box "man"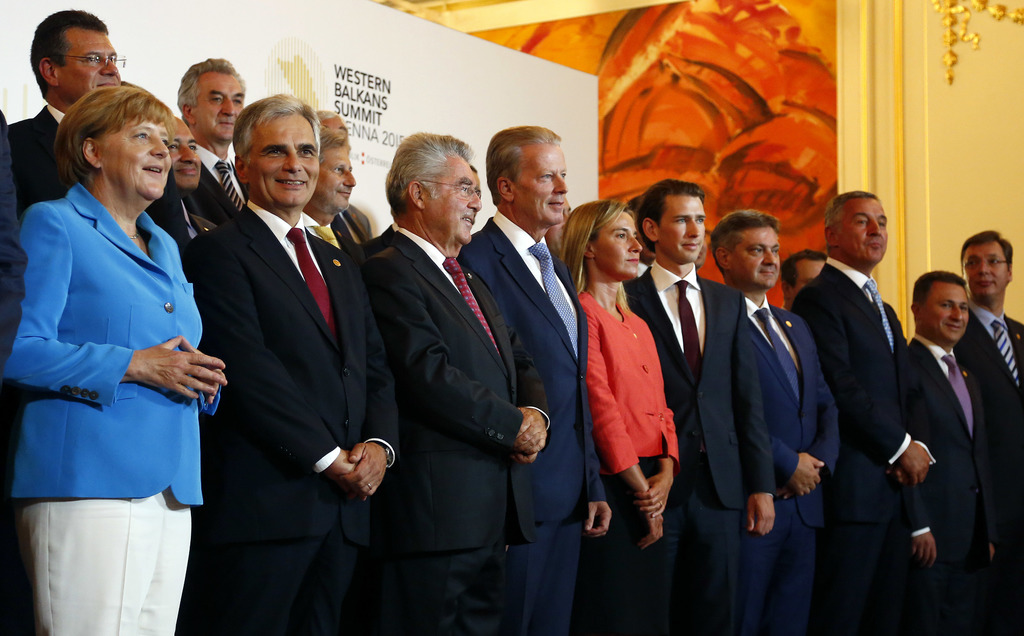
x1=300 y1=126 x2=362 y2=260
